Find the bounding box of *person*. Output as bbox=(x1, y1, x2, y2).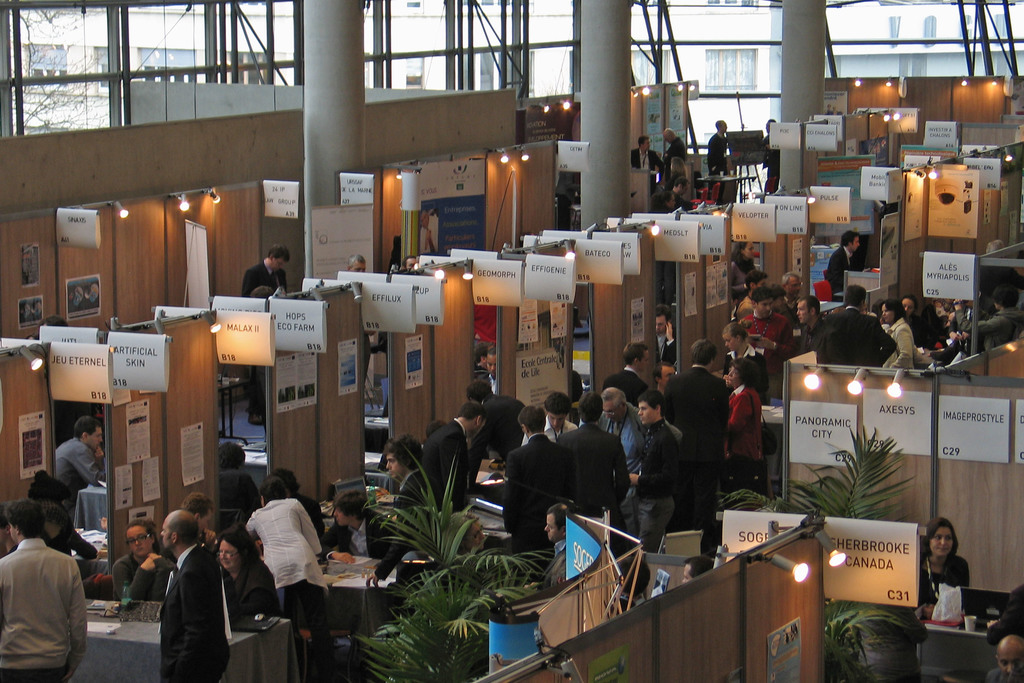
bbox=(774, 274, 806, 293).
